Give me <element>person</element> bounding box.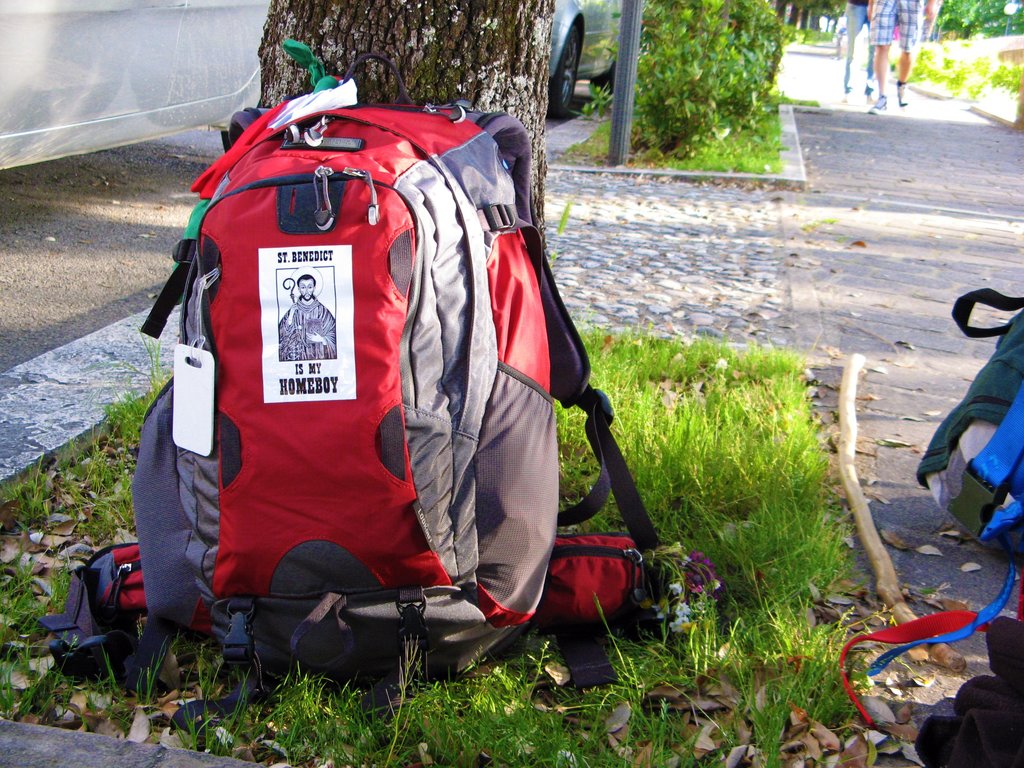
box(861, 0, 938, 114).
